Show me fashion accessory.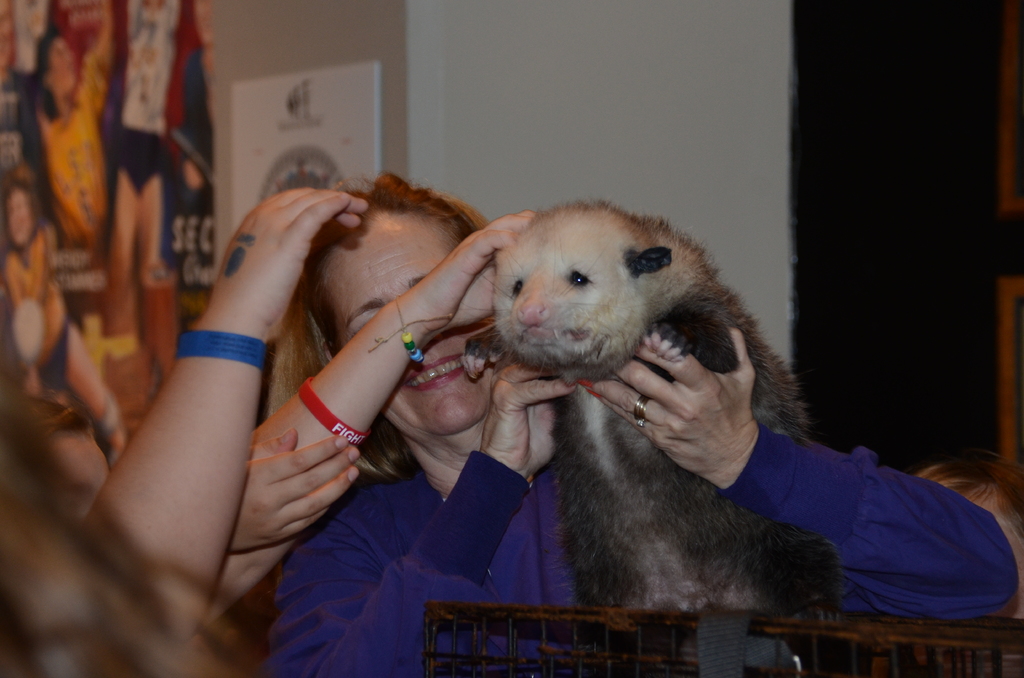
fashion accessory is here: box(369, 298, 451, 361).
